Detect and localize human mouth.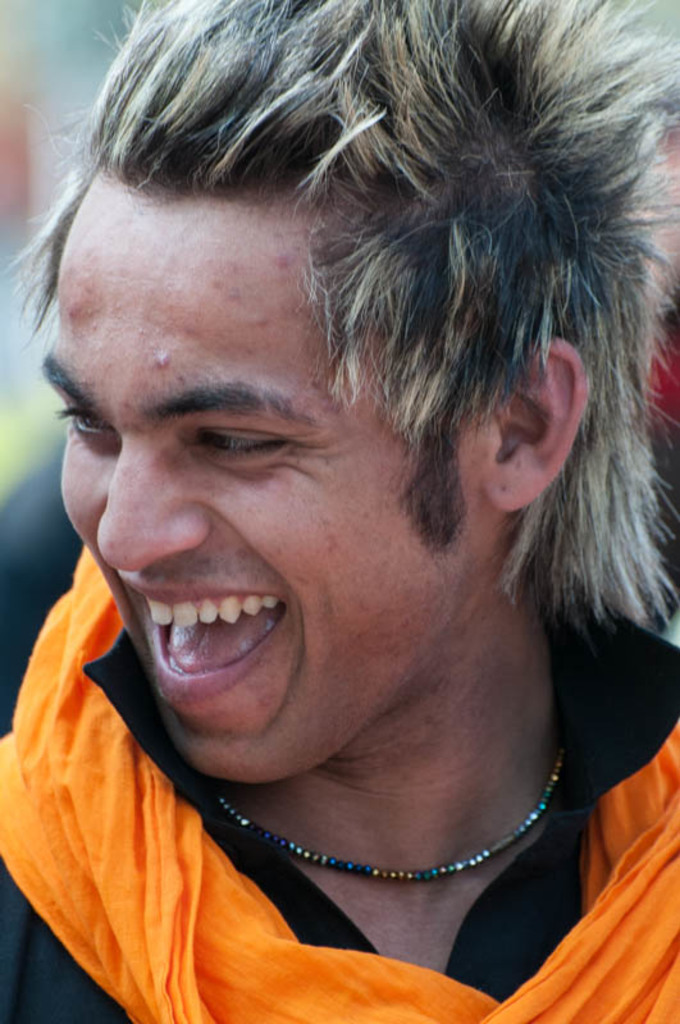
Localized at (88, 573, 312, 701).
